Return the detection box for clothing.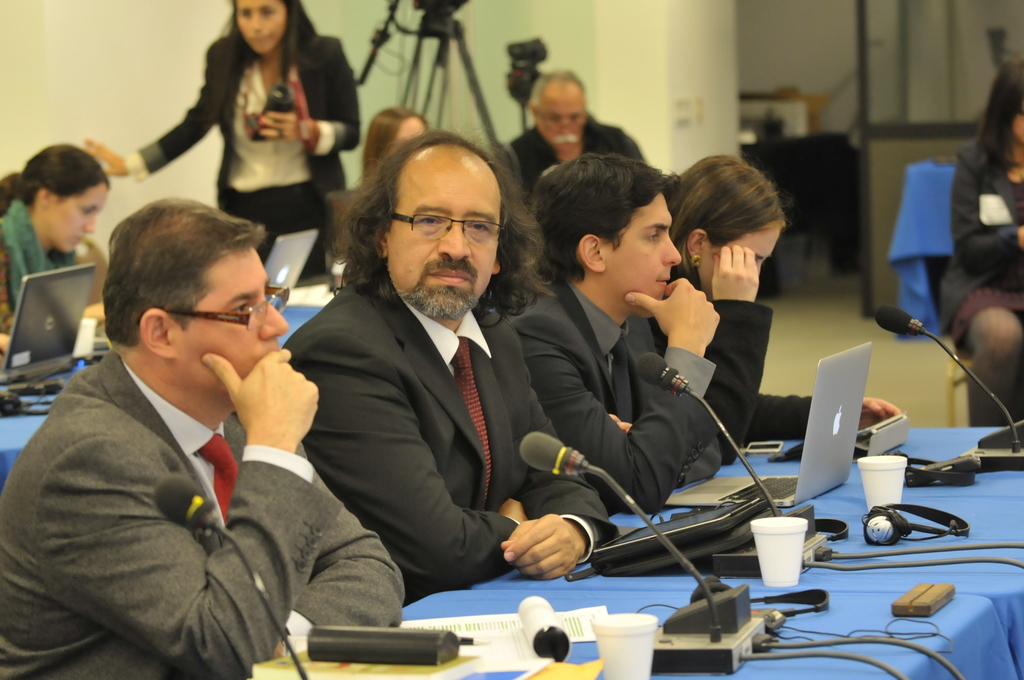
box(0, 196, 84, 353).
